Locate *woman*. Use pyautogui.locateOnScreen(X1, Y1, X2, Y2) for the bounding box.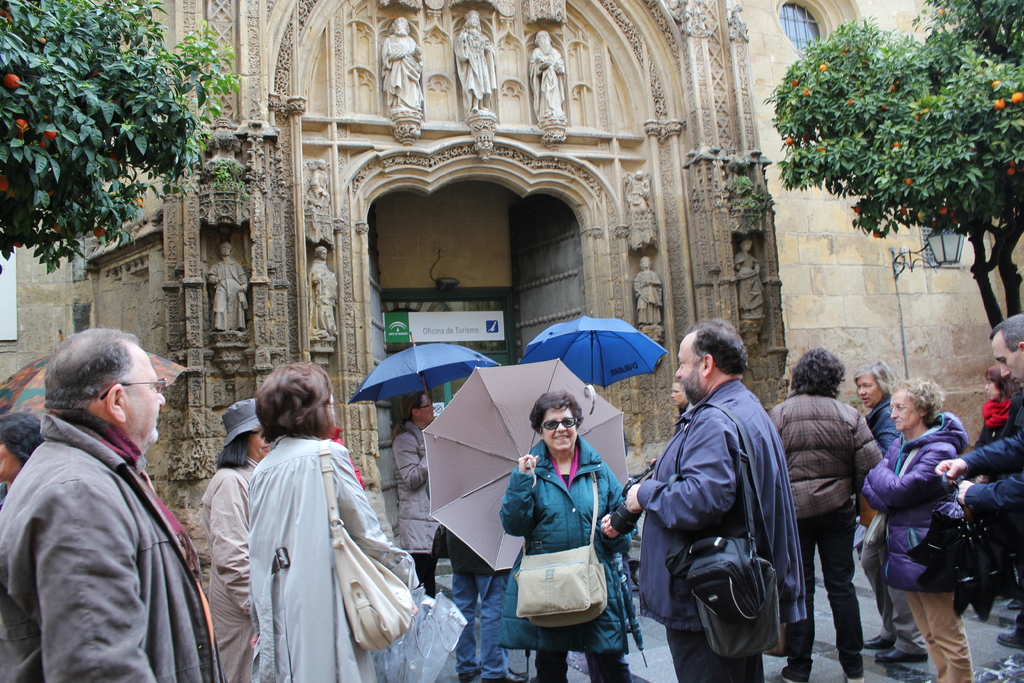
pyautogui.locateOnScreen(388, 389, 449, 602).
